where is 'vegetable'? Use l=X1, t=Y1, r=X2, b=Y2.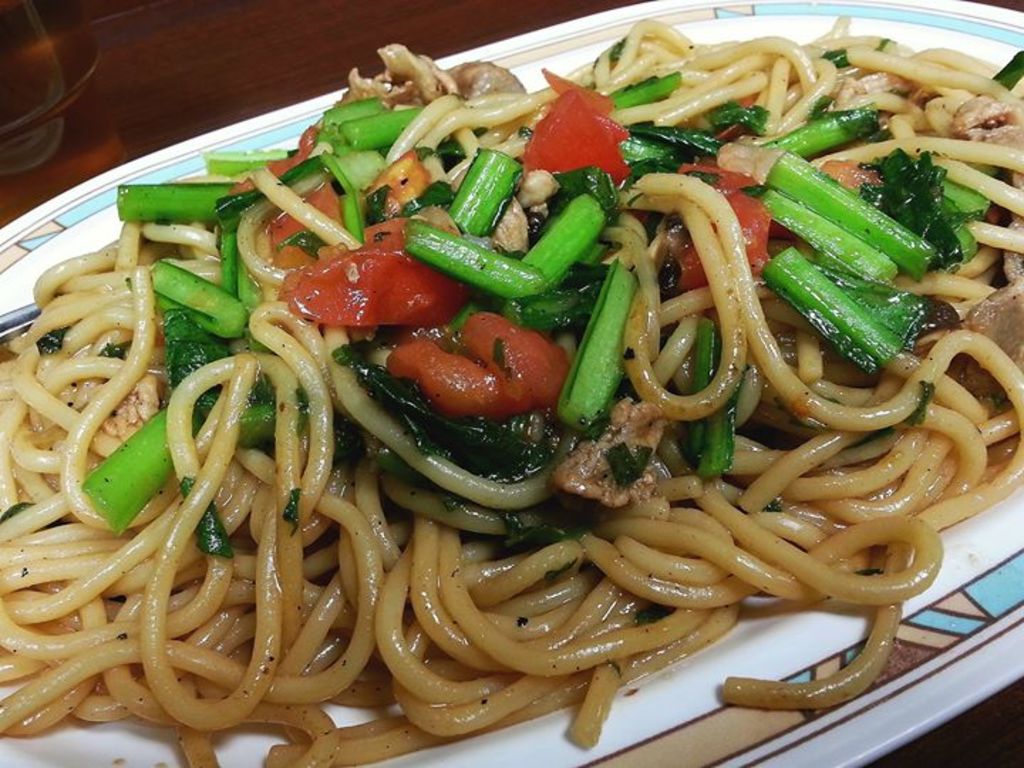
l=539, t=68, r=604, b=112.
